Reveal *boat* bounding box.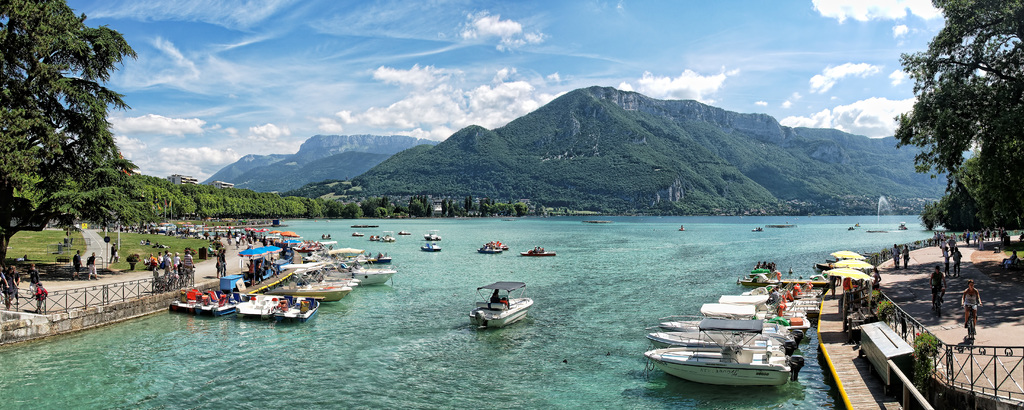
Revealed: [x1=699, y1=309, x2=808, y2=338].
